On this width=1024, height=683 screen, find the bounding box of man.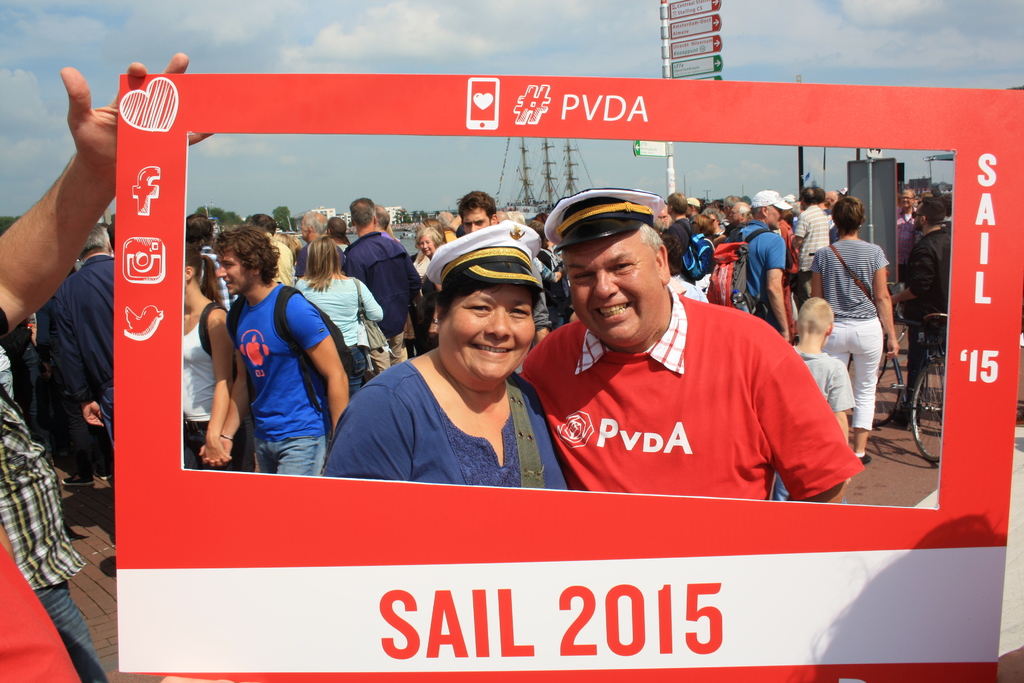
Bounding box: [657, 180, 844, 342].
